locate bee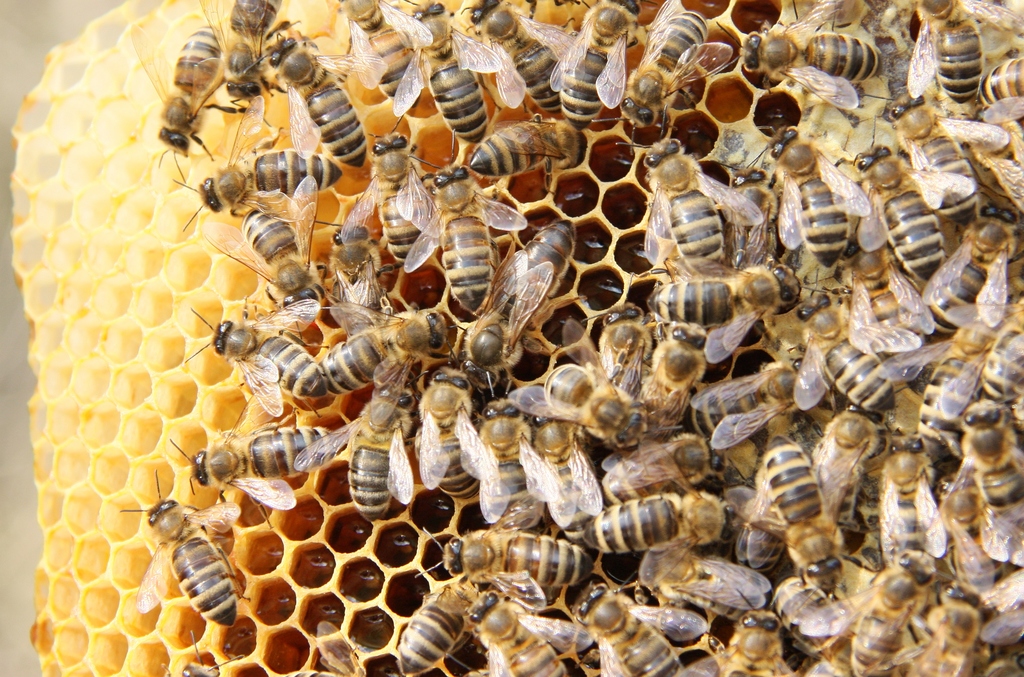
x1=340, y1=117, x2=456, y2=272
